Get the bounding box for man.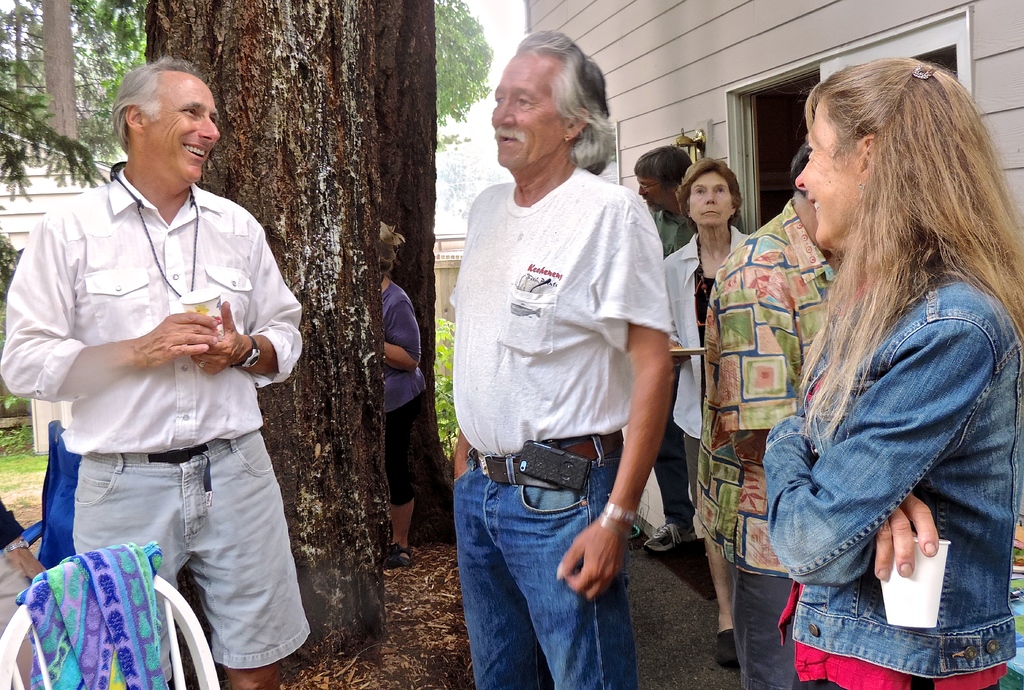
BBox(23, 45, 310, 645).
